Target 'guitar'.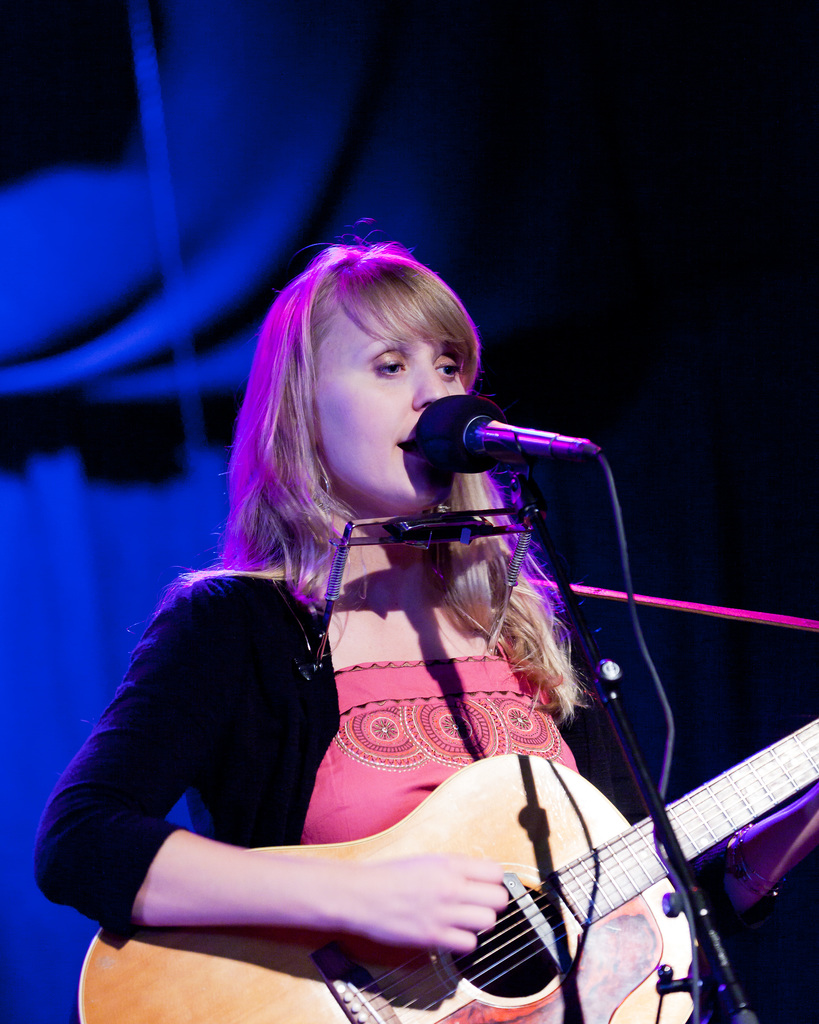
Target region: Rect(76, 722, 818, 1023).
